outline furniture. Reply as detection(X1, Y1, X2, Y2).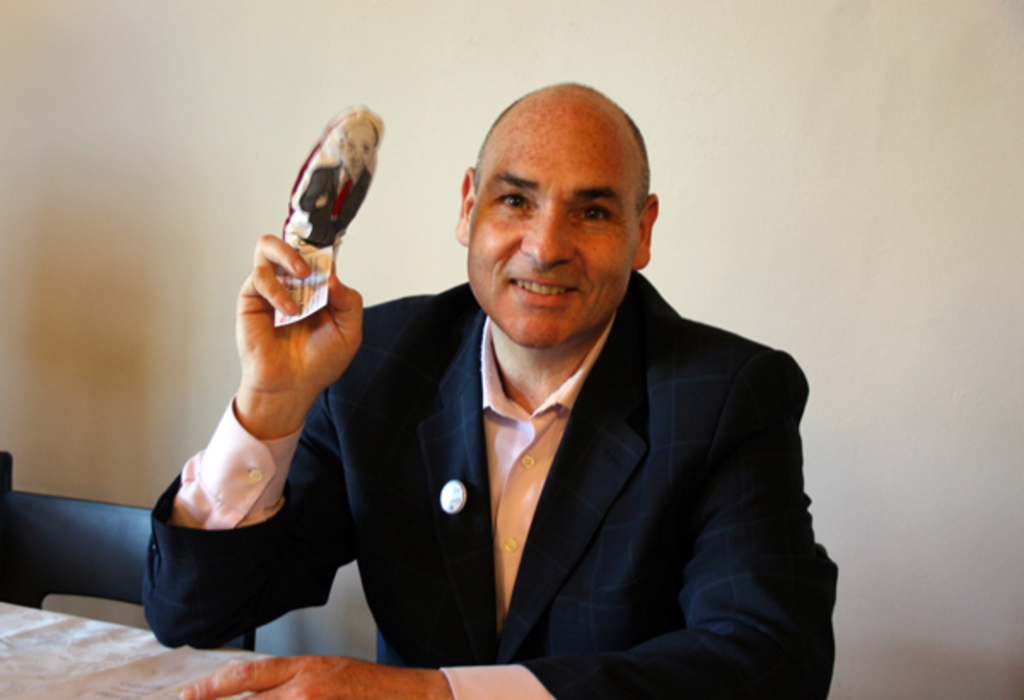
detection(0, 603, 280, 698).
